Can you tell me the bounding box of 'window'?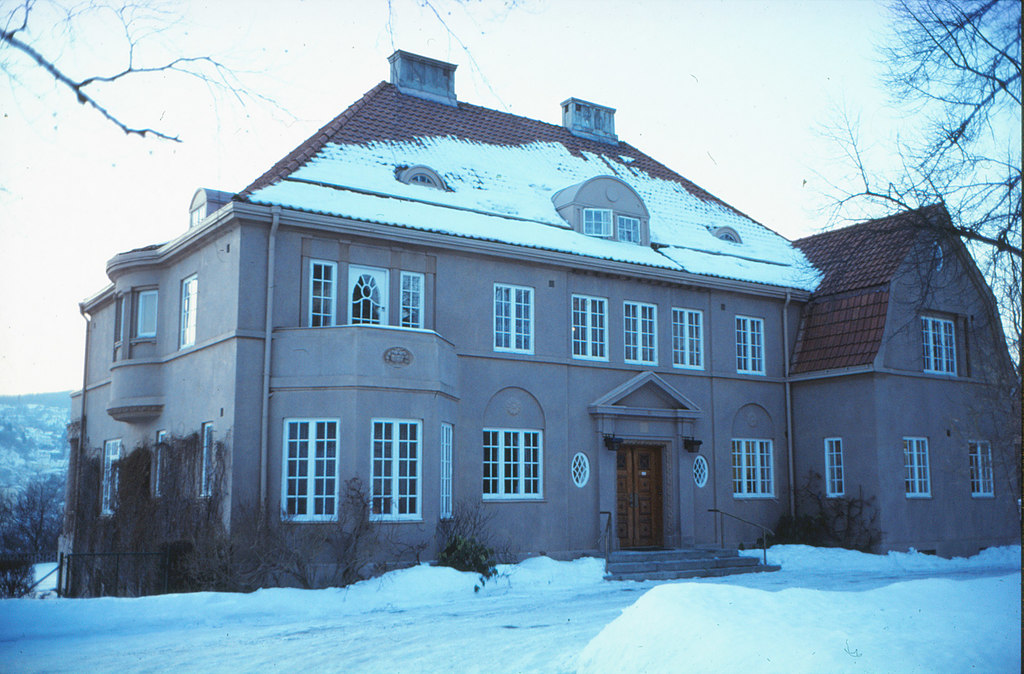
[left=369, top=421, right=422, bottom=523].
